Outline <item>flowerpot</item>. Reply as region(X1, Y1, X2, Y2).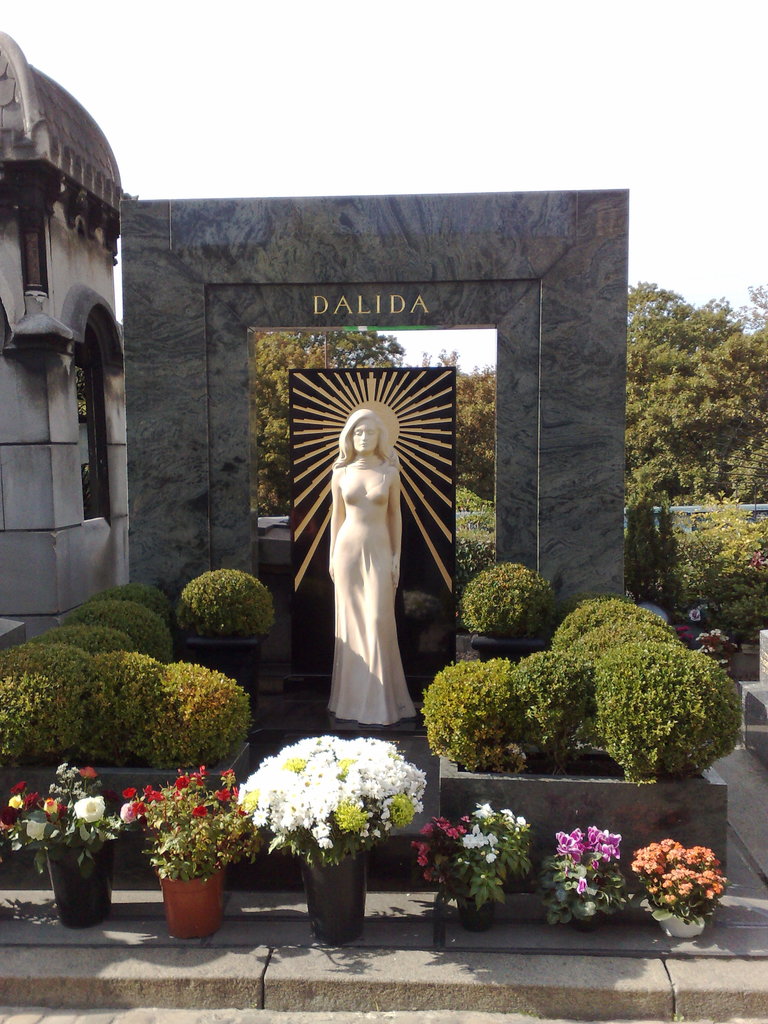
region(455, 884, 497, 927).
